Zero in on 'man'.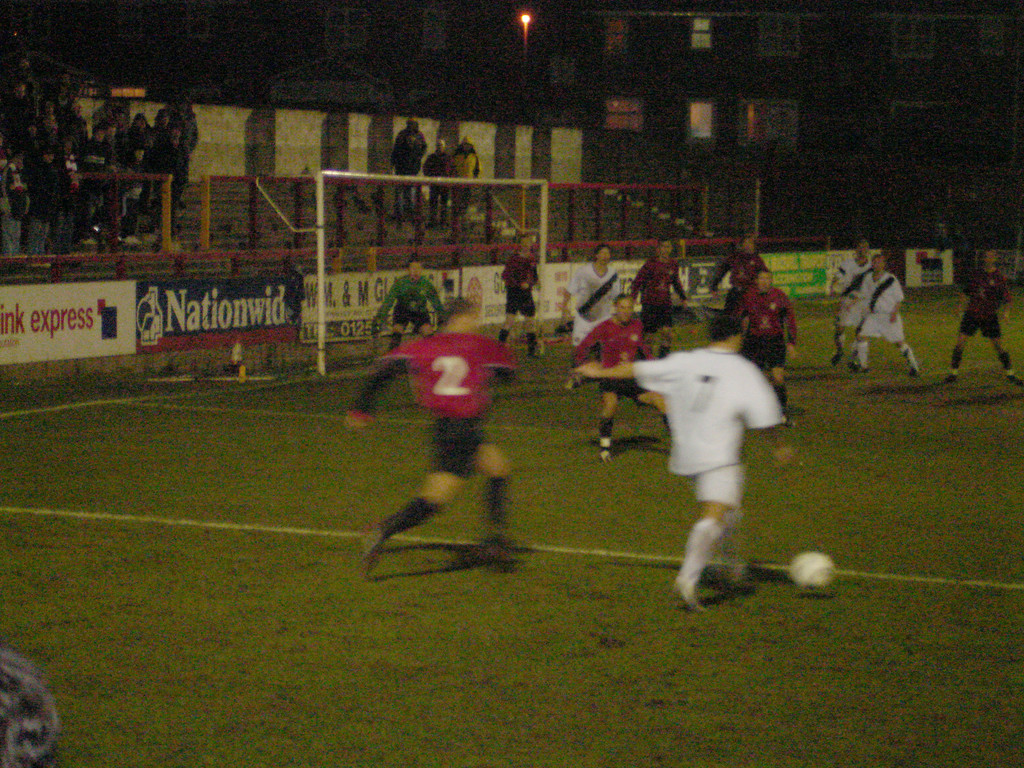
Zeroed in: locate(708, 225, 772, 310).
